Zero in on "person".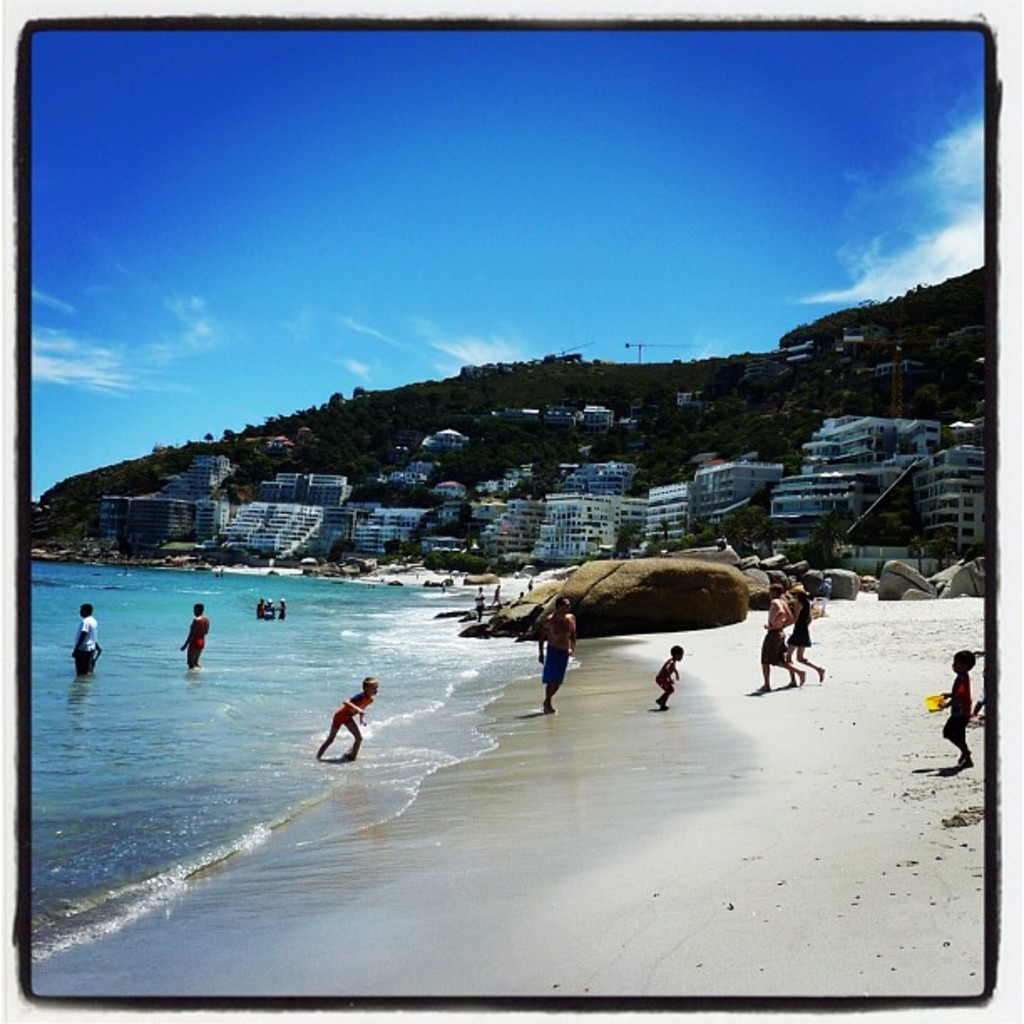
Zeroed in: bbox=[490, 577, 502, 604].
